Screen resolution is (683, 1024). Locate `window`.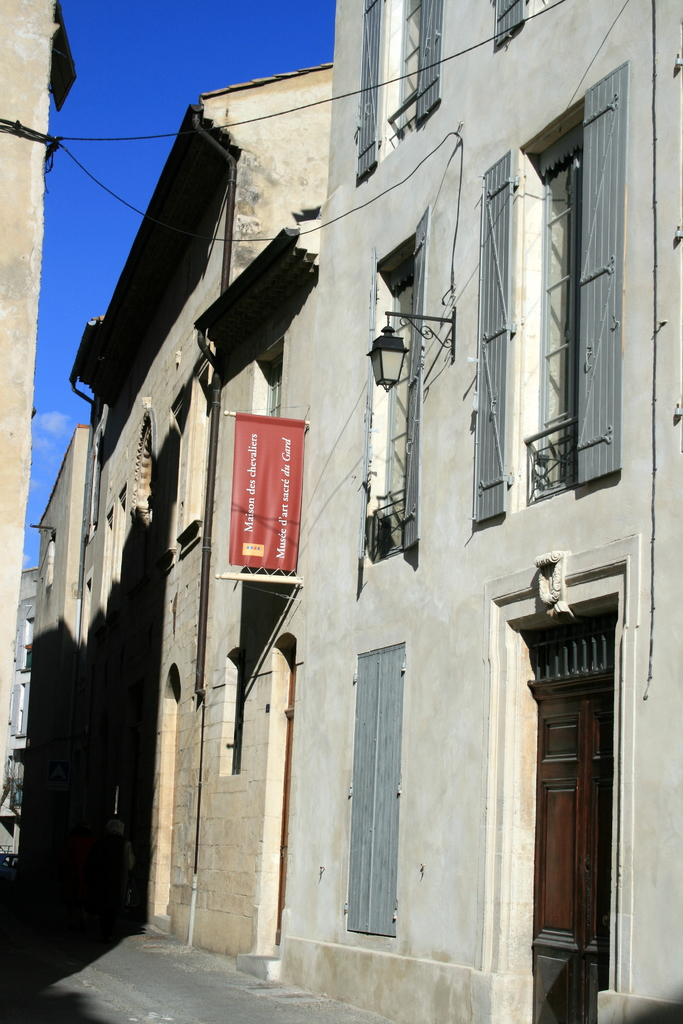
pyautogui.locateOnScreen(490, 0, 526, 48).
